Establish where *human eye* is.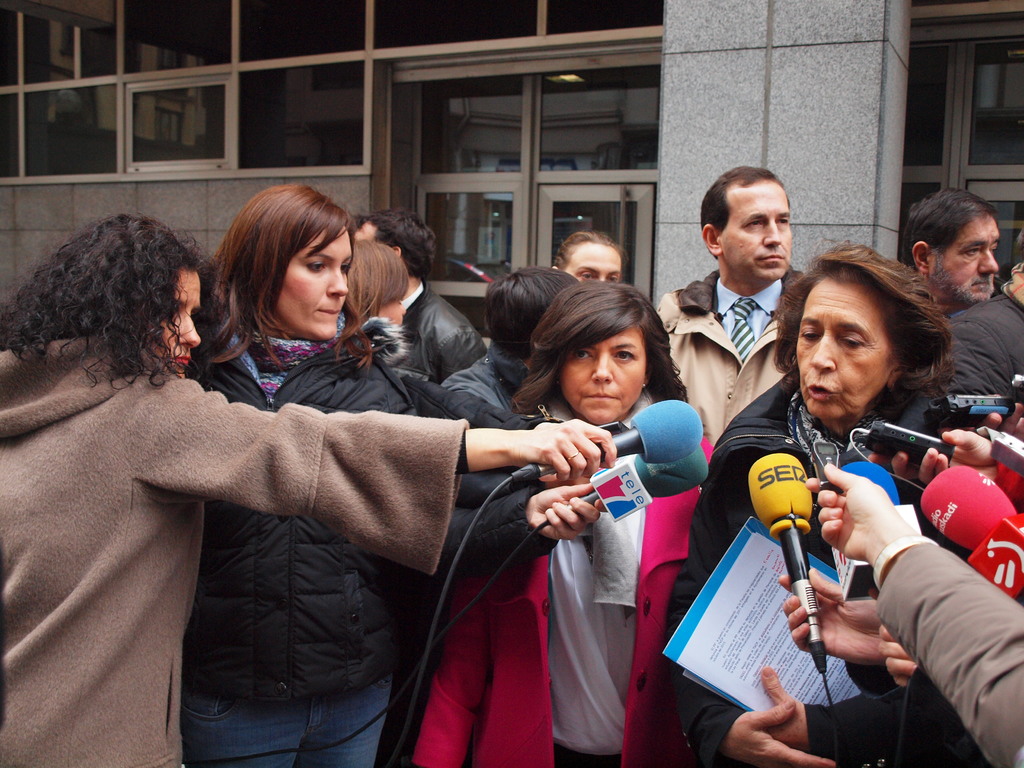
Established at {"left": 609, "top": 349, "right": 637, "bottom": 365}.
